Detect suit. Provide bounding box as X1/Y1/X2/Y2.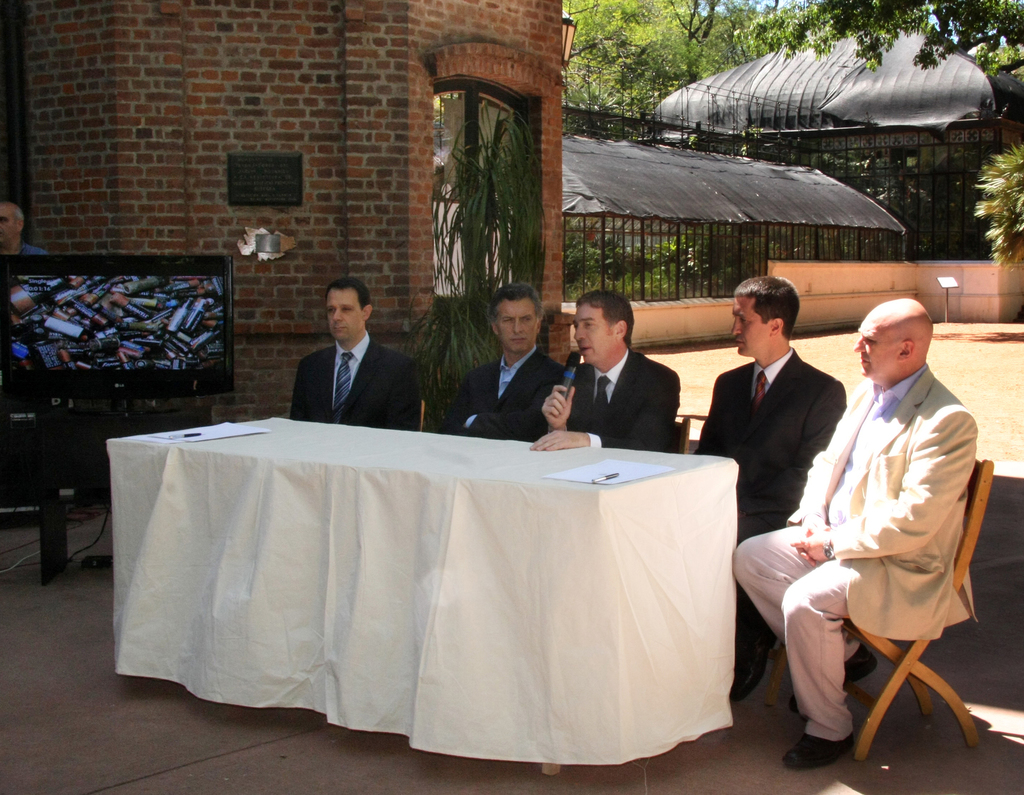
565/349/678/454.
